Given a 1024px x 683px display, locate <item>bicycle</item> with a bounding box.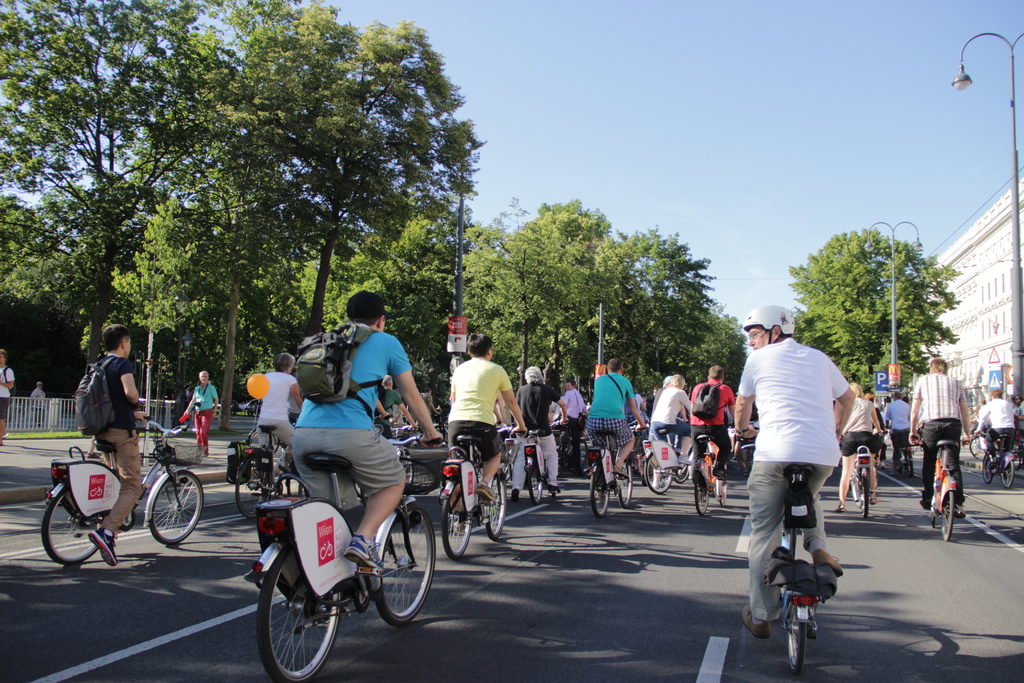
Located: <box>691,427,742,517</box>.
